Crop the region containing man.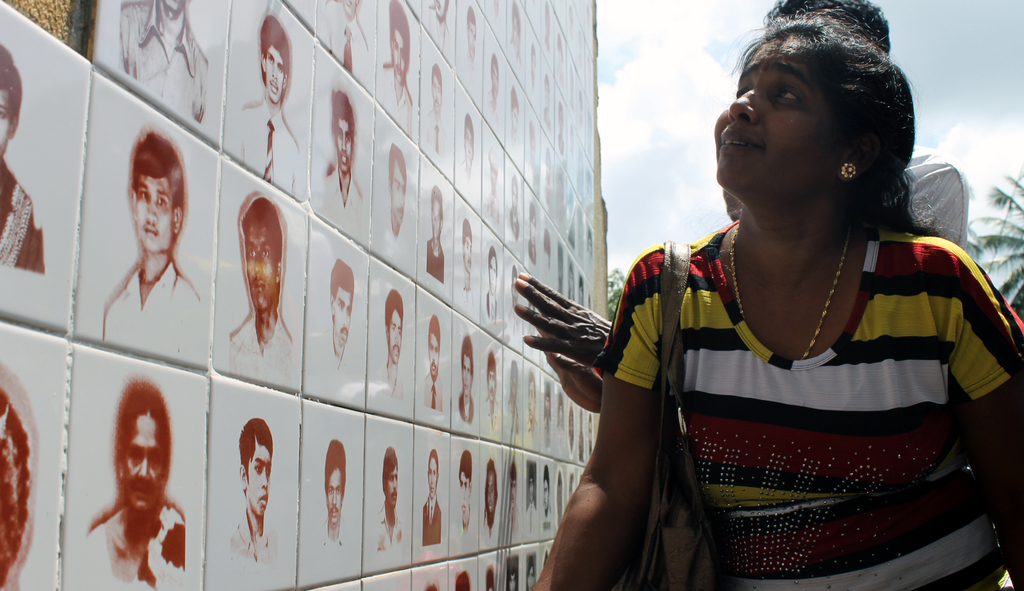
Crop region: 331,257,348,362.
